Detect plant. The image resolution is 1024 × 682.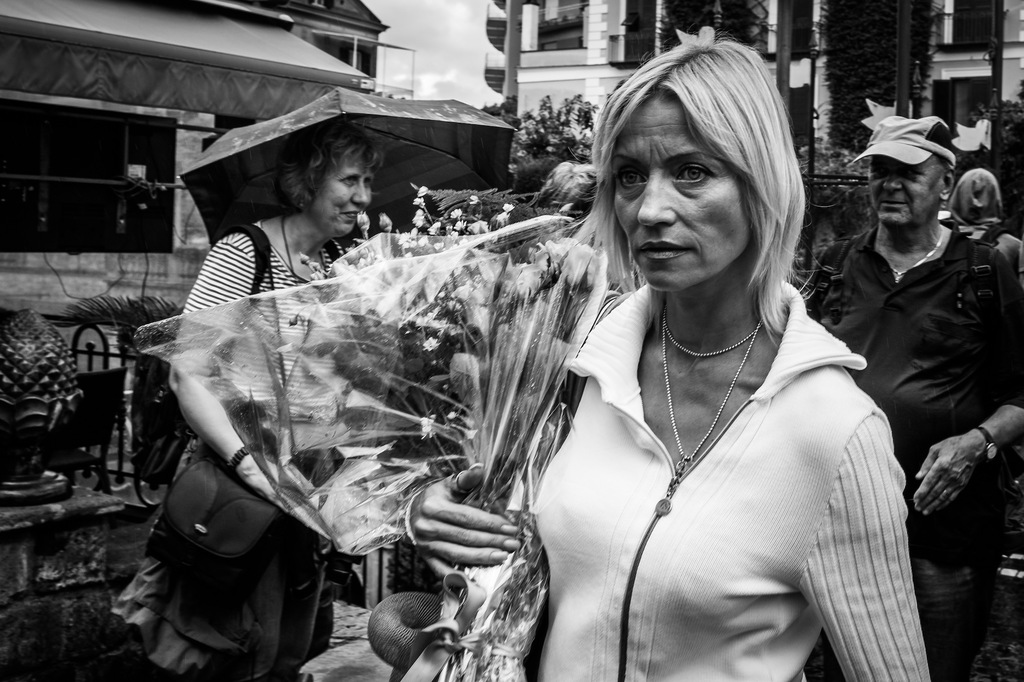
BBox(971, 81, 1022, 225).
